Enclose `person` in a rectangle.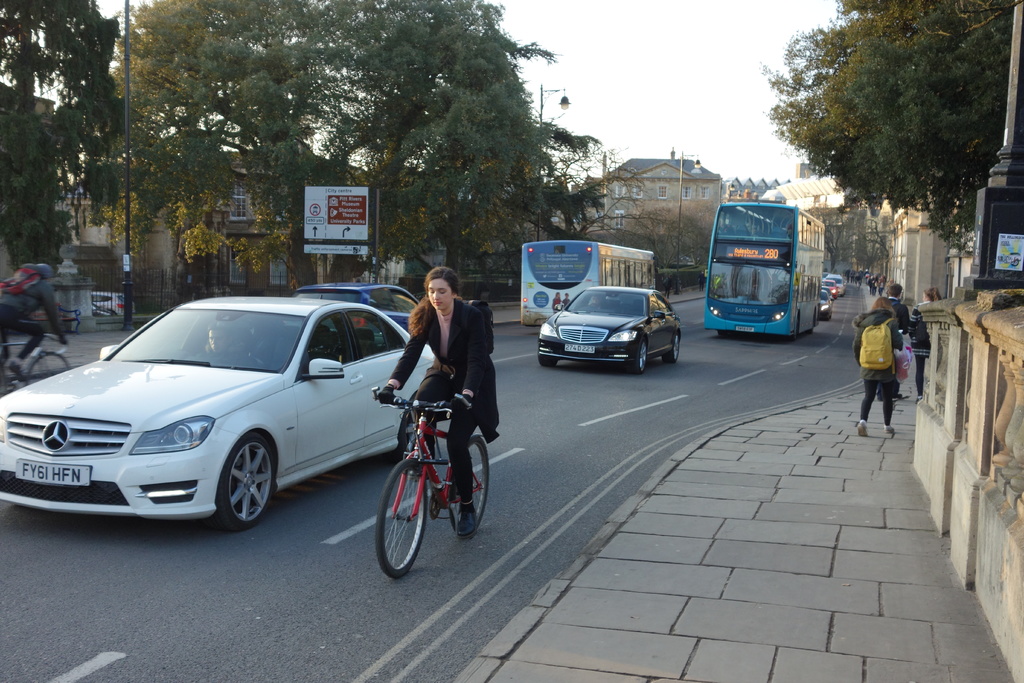
bbox=[0, 259, 68, 391].
